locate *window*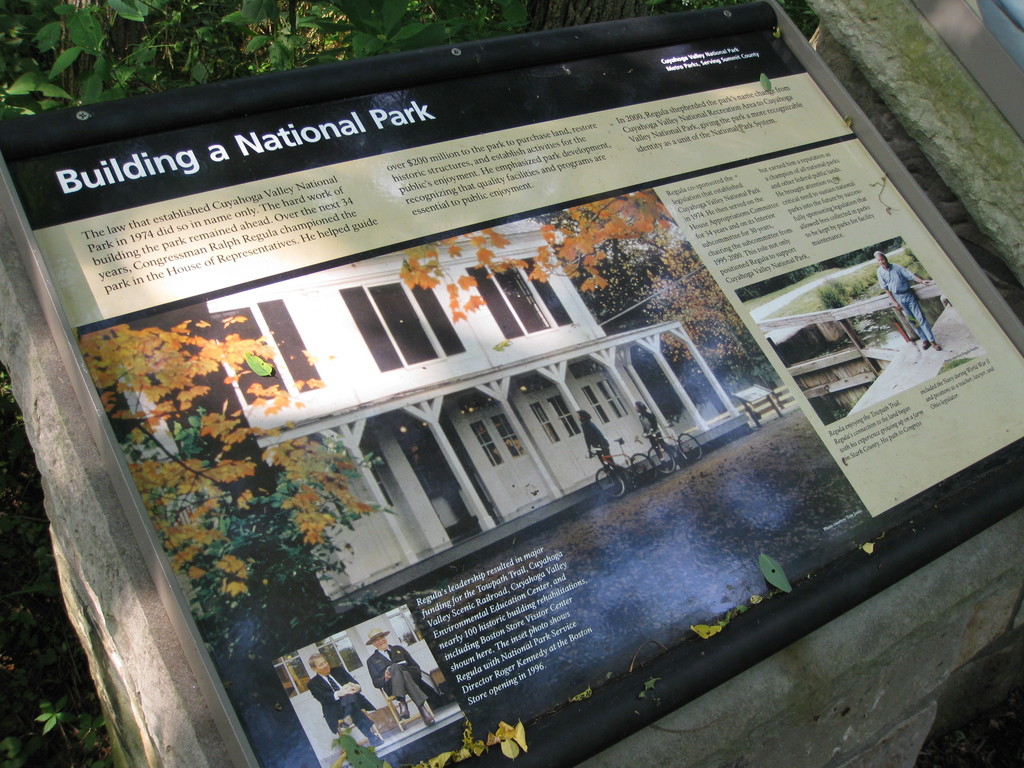
{"left": 453, "top": 252, "right": 575, "bottom": 331}
